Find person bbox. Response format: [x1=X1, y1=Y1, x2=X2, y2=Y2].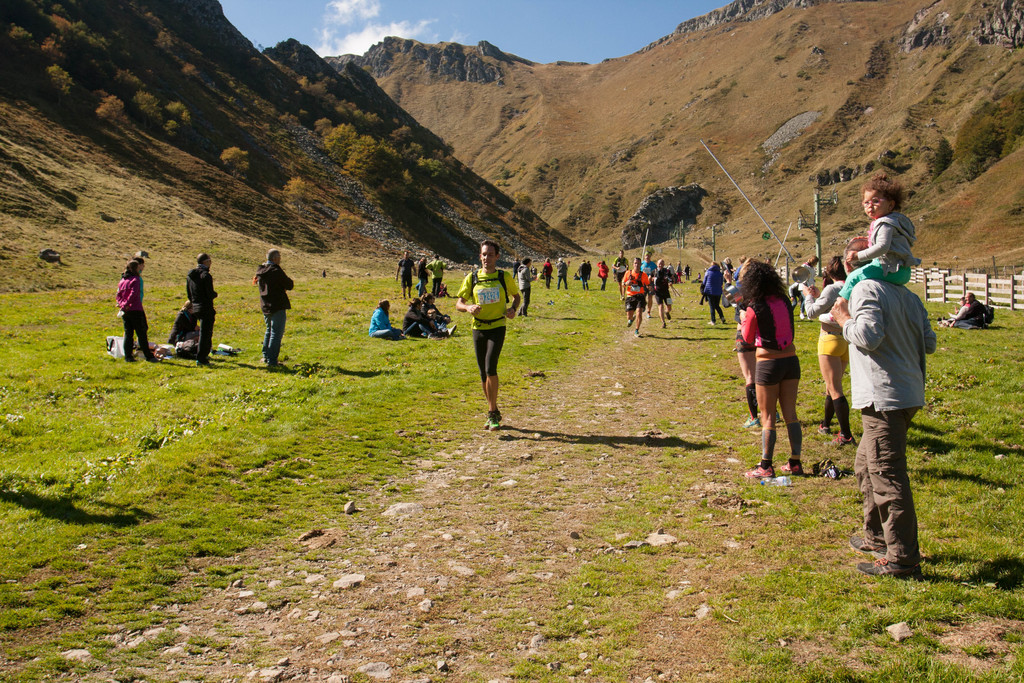
[x1=613, y1=248, x2=630, y2=279].
